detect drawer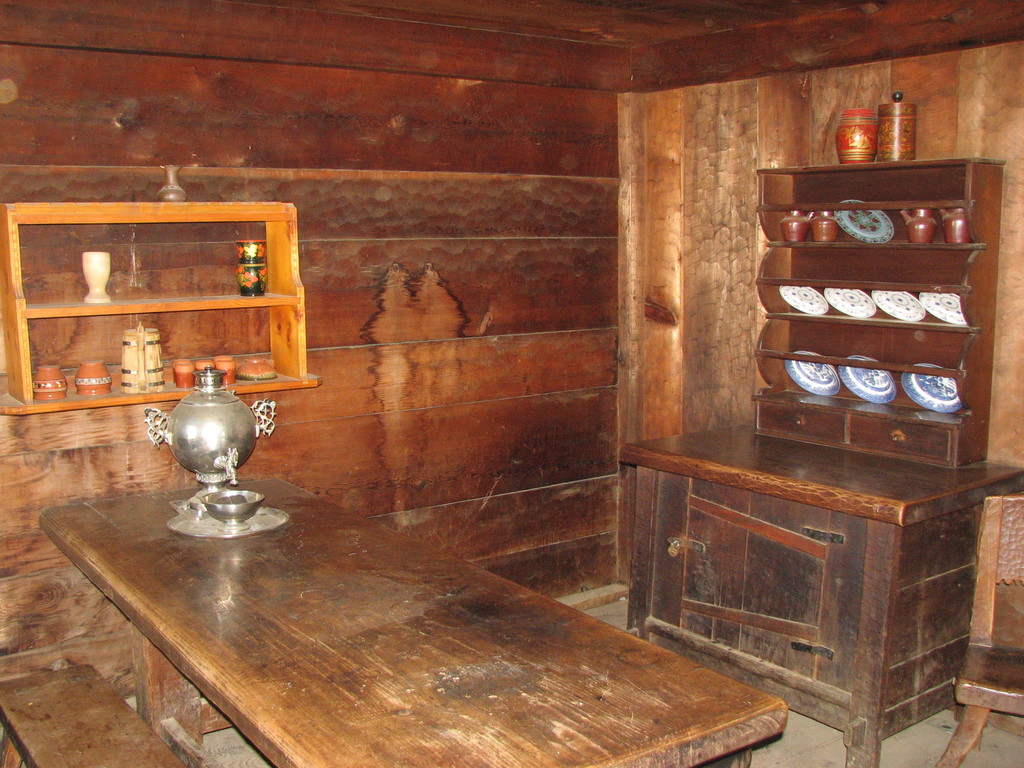
region(620, 416, 986, 753)
